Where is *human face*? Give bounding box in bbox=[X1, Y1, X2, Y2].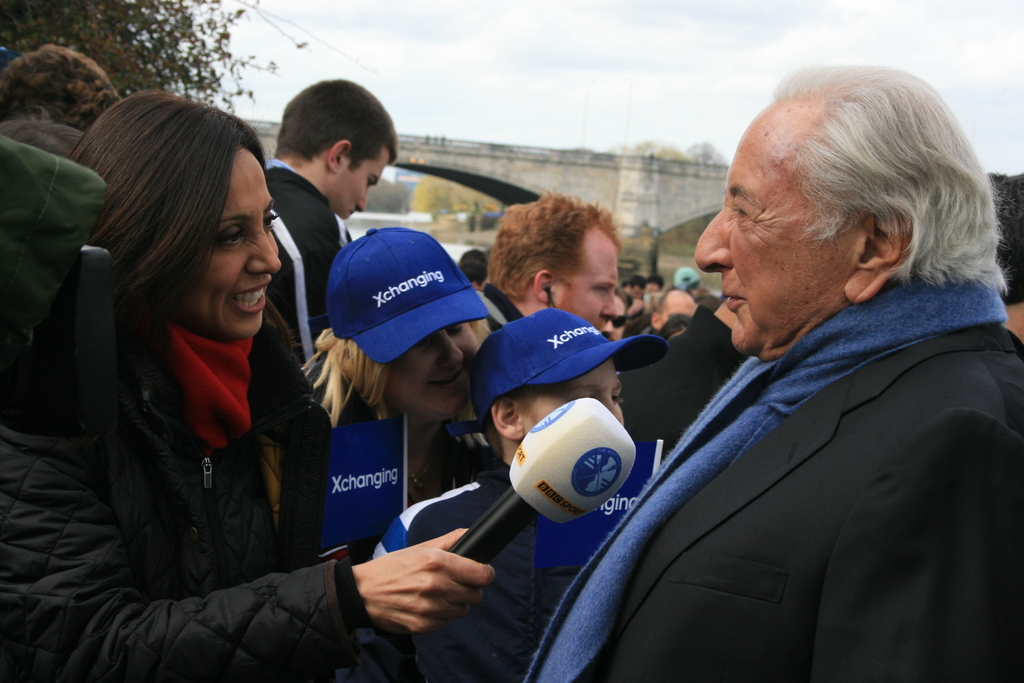
bbox=[328, 138, 393, 220].
